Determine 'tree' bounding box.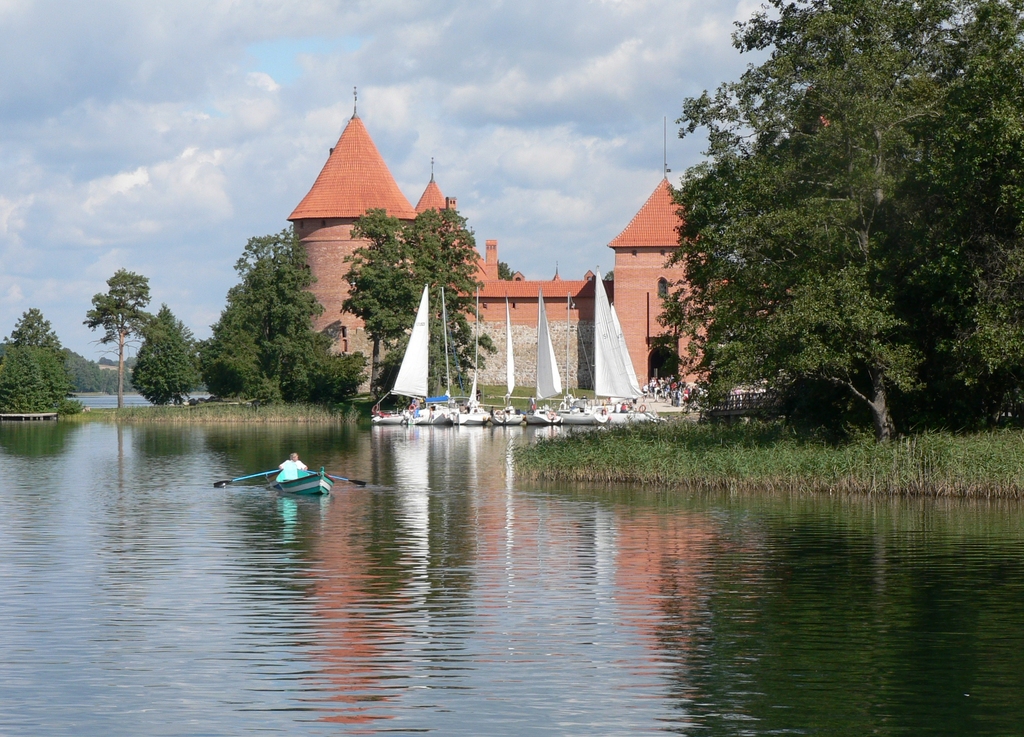
Determined: (369,314,445,398).
